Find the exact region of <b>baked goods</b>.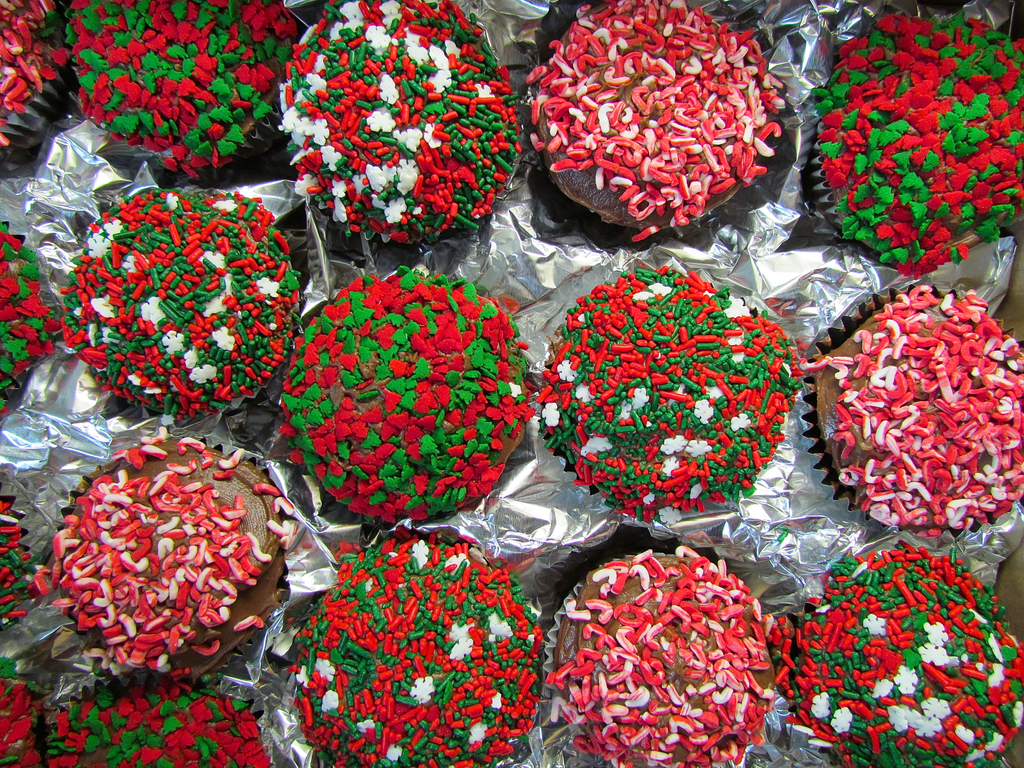
Exact region: (x1=0, y1=0, x2=72, y2=166).
